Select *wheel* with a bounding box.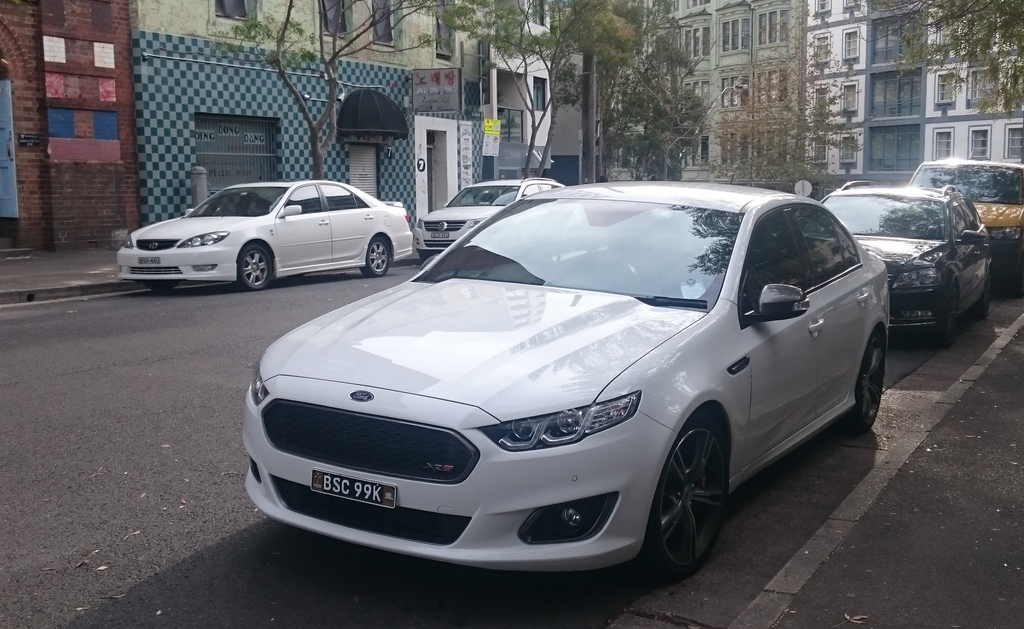
crop(975, 275, 993, 318).
